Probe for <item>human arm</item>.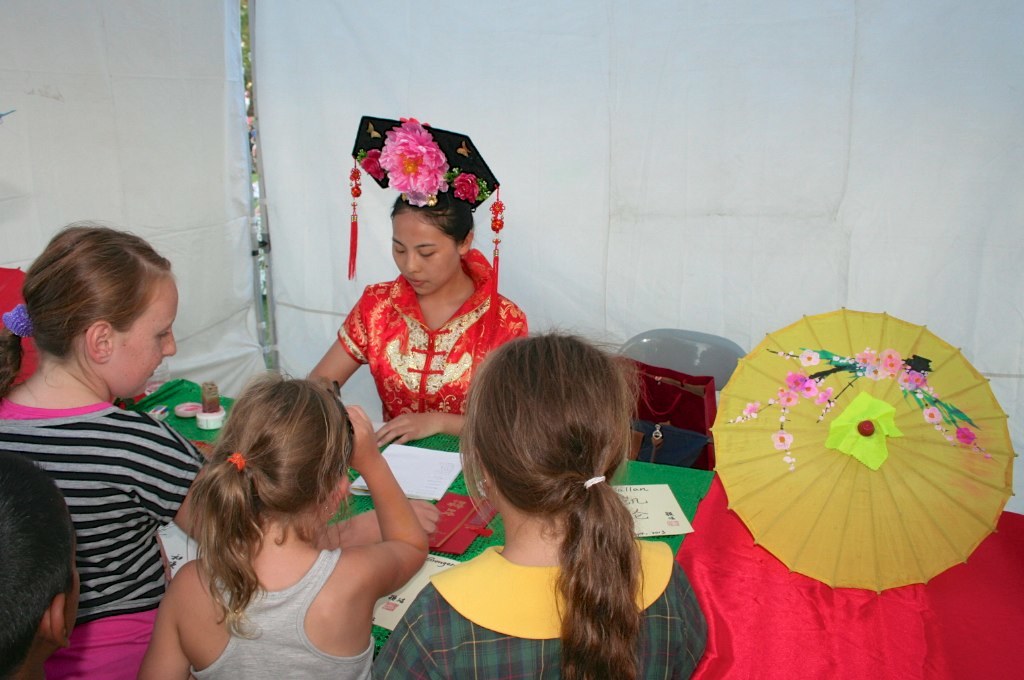
Probe result: <box>371,409,465,445</box>.
